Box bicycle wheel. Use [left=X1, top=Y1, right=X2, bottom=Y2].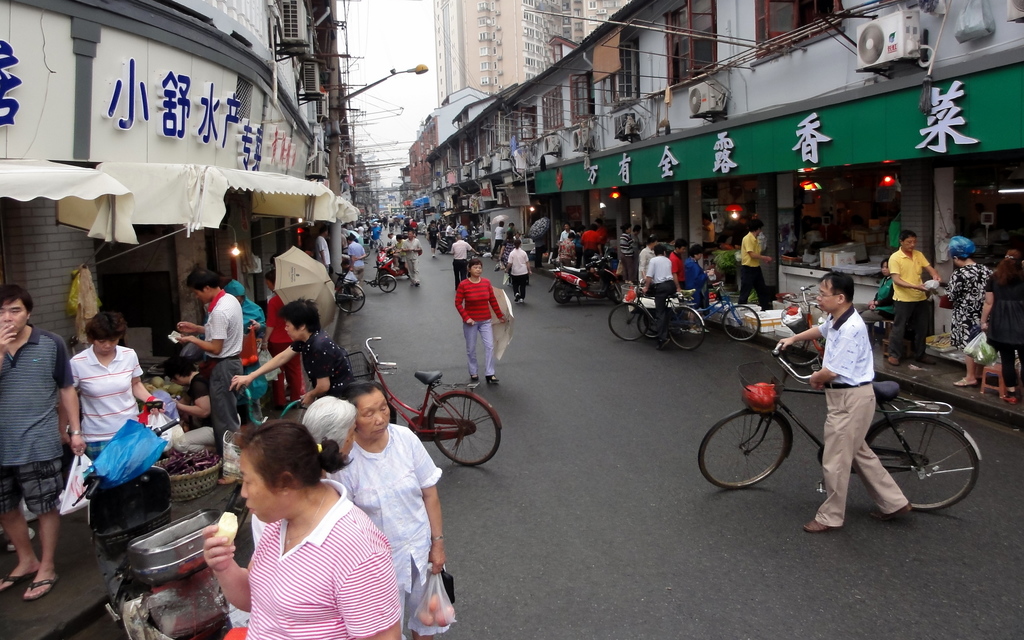
[left=607, top=301, right=652, bottom=346].
